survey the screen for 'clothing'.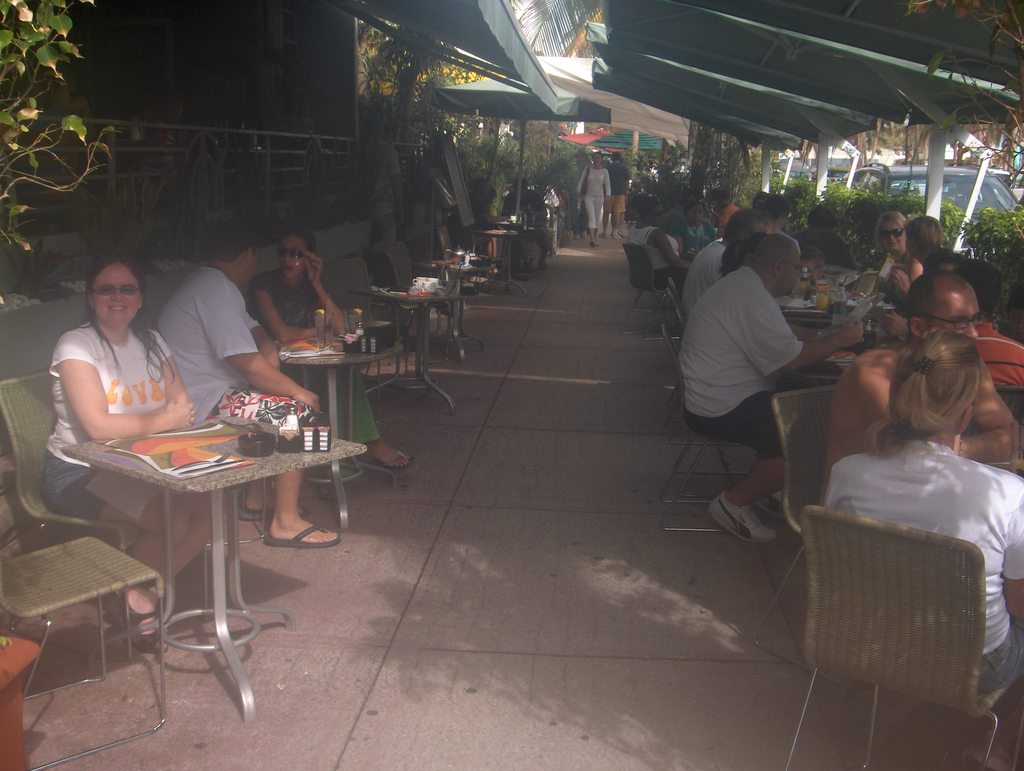
Survey found: BBox(667, 234, 717, 316).
